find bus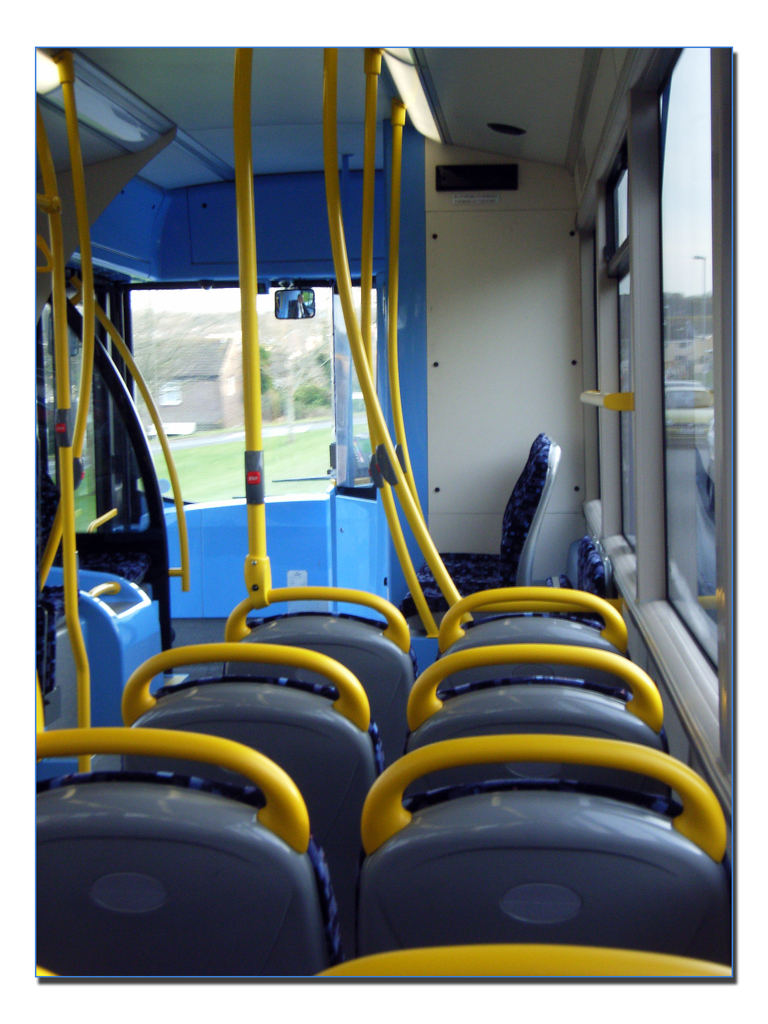
locate(31, 47, 737, 981)
